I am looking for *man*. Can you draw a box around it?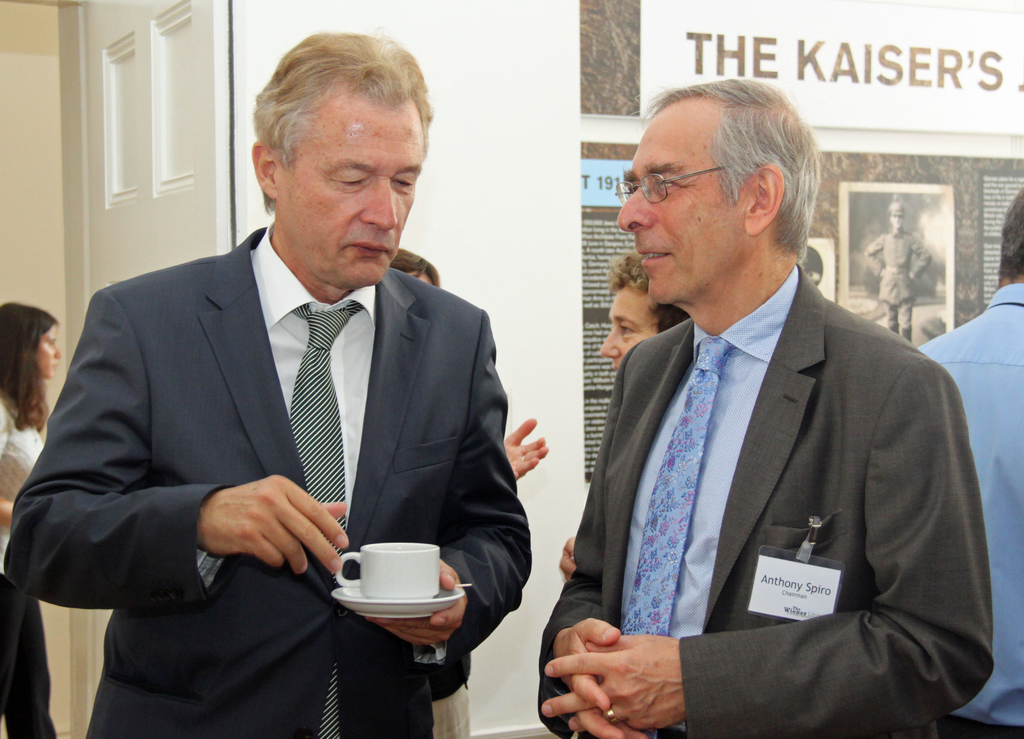
Sure, the bounding box is Rect(550, 67, 991, 738).
